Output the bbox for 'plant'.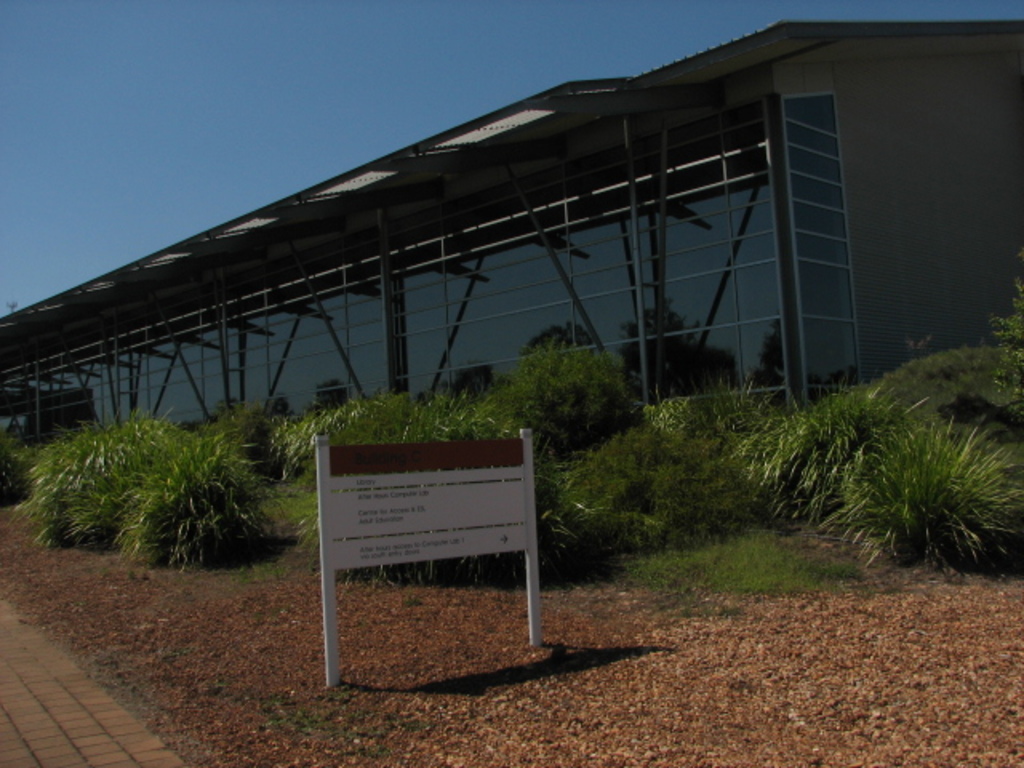
x1=534 y1=475 x2=602 y2=578.
